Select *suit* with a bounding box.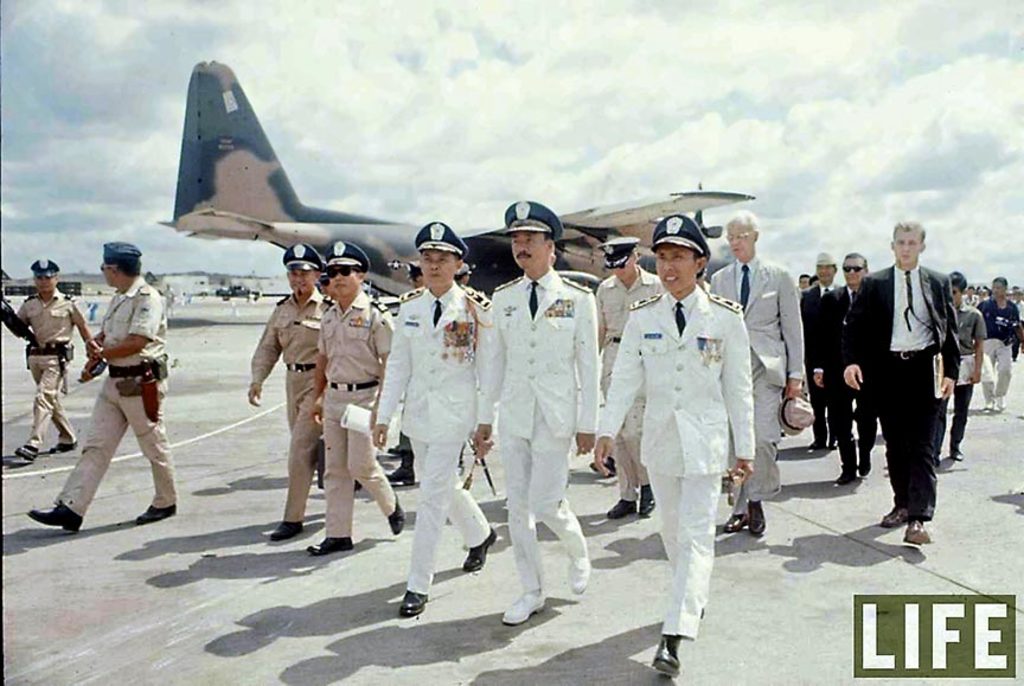
596,282,757,640.
